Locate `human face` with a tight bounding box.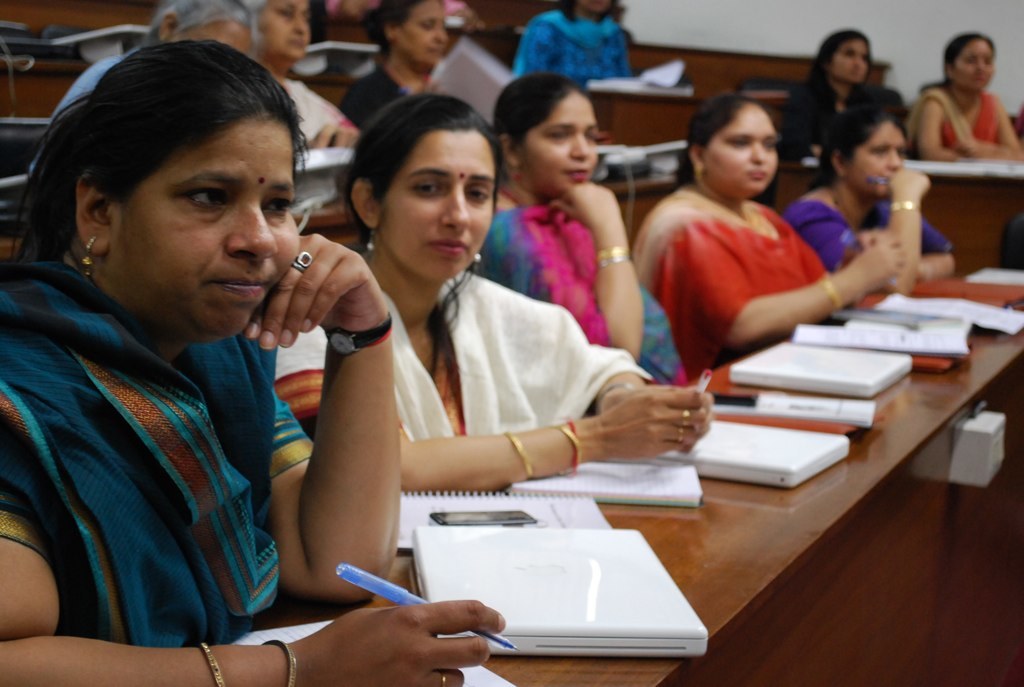
bbox(527, 97, 599, 194).
